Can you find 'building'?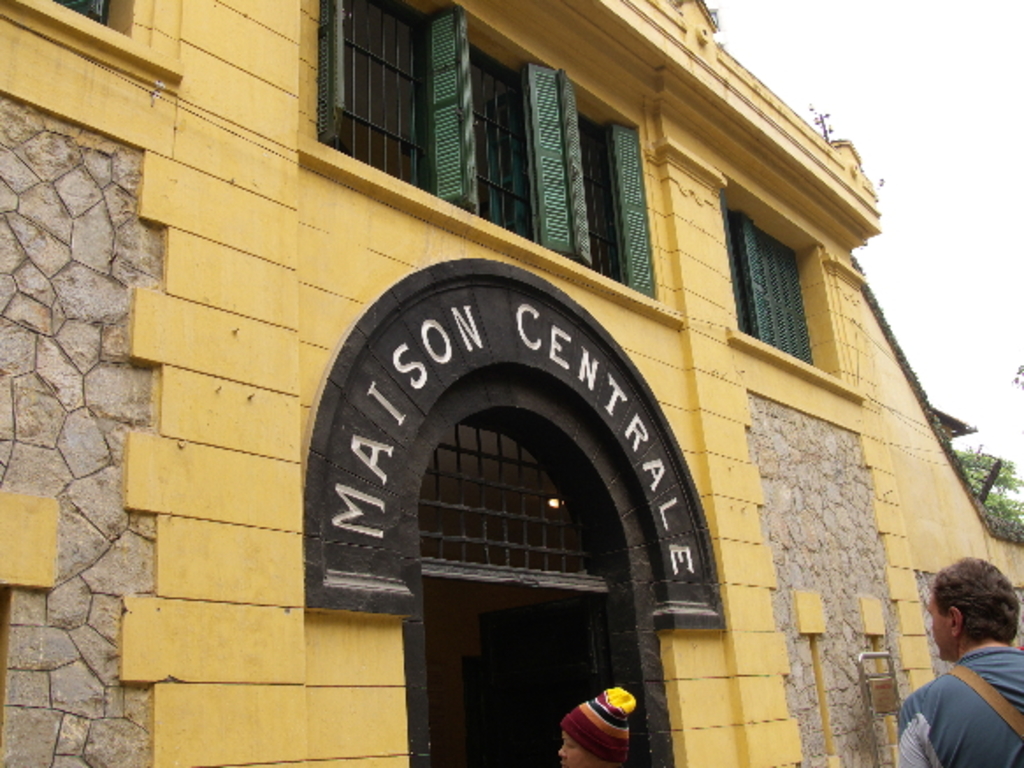
Yes, bounding box: (left=0, top=0, right=1022, bottom=766).
